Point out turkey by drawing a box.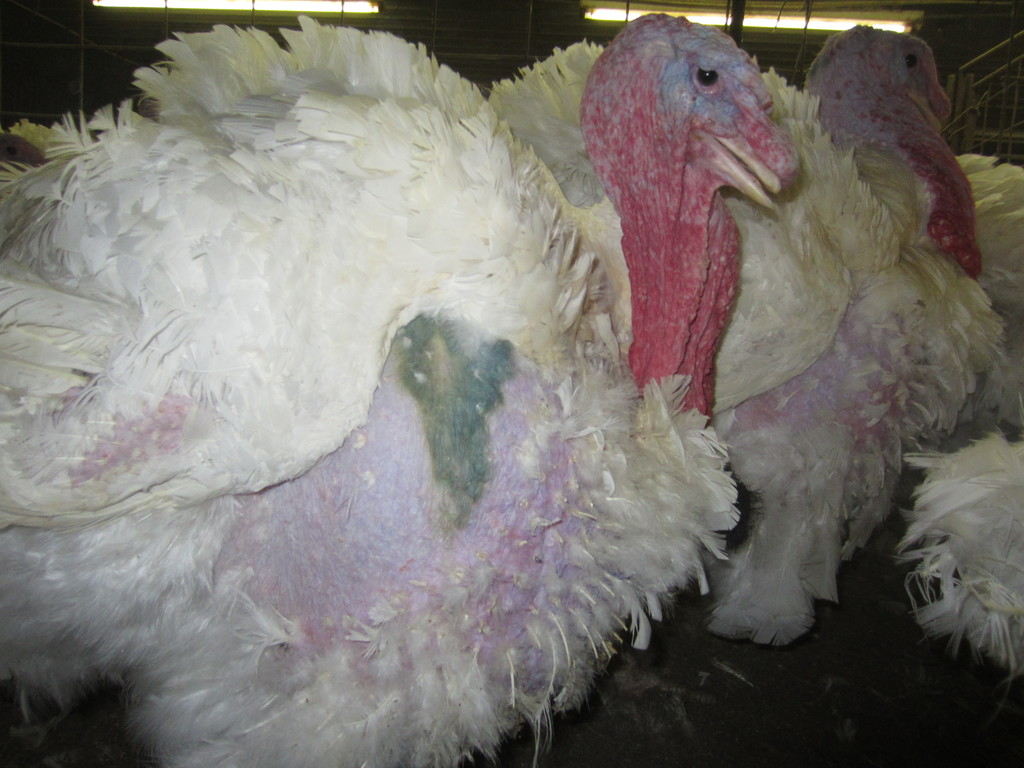
Rect(0, 19, 998, 753).
